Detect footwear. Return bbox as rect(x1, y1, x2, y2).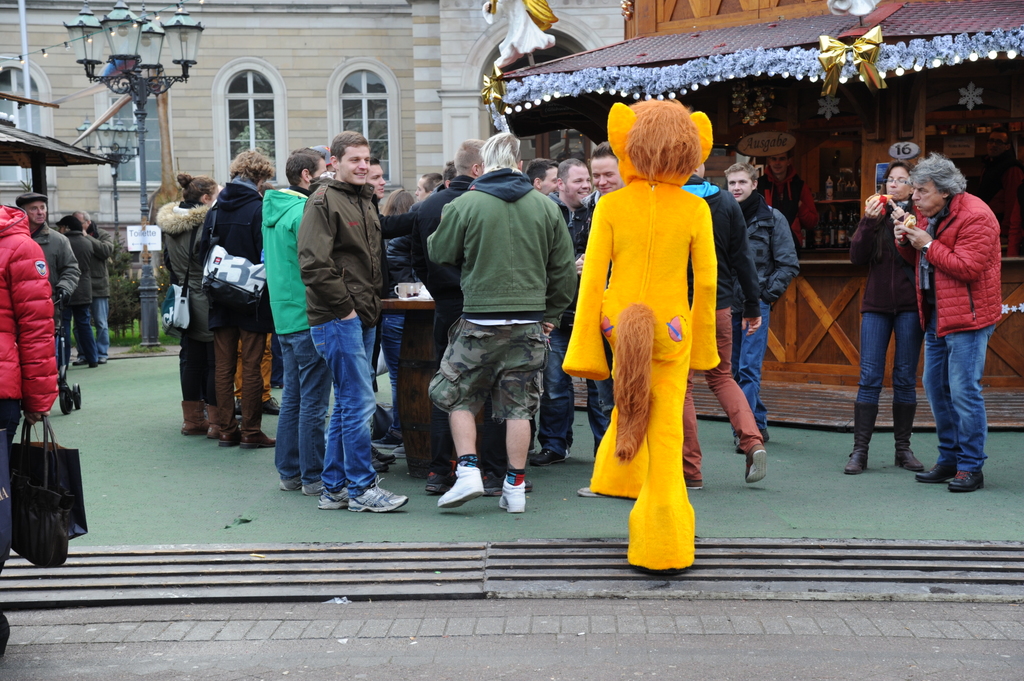
rect(181, 398, 210, 433).
